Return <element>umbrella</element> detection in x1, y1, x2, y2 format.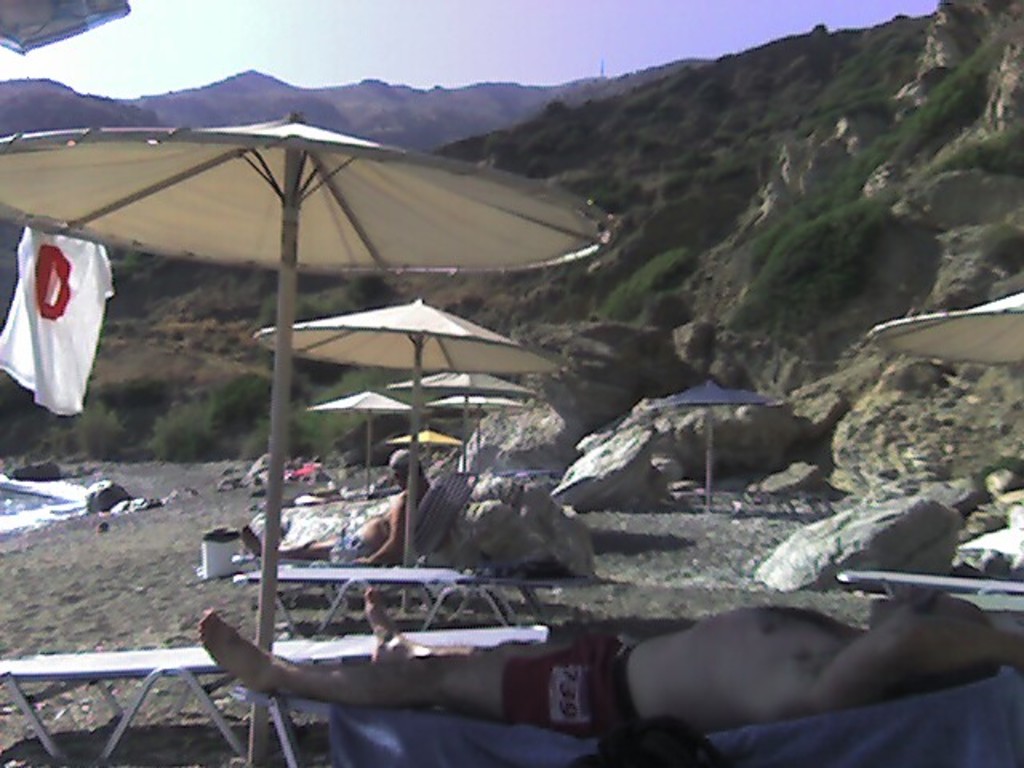
874, 290, 1022, 358.
